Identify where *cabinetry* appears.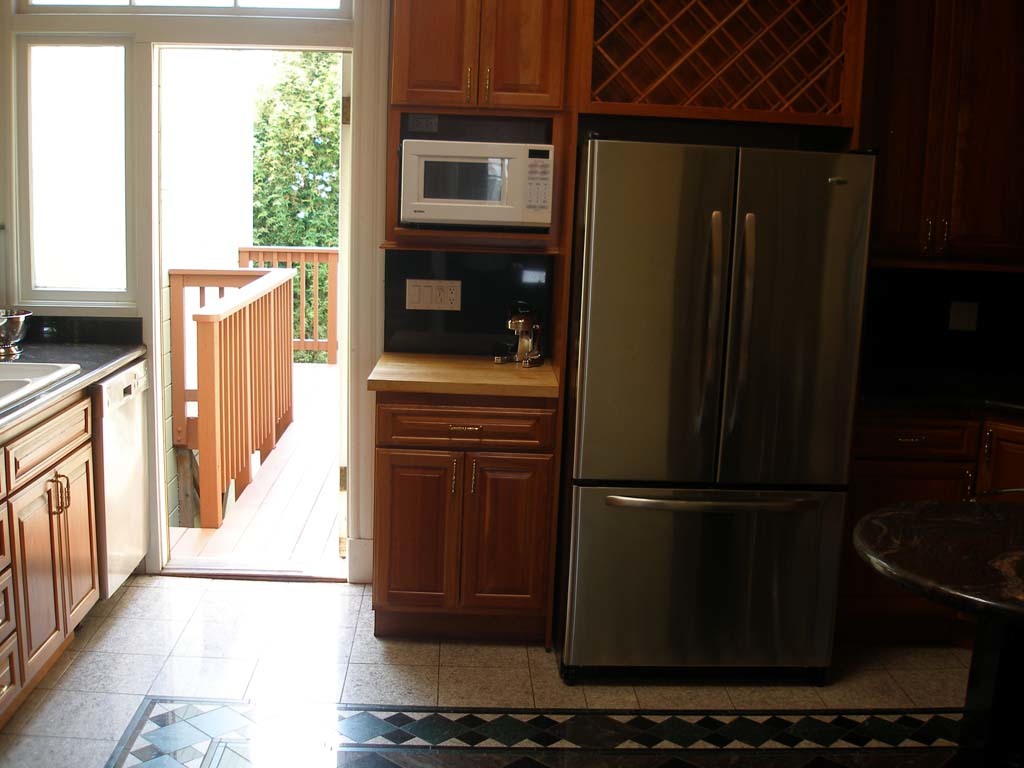
Appears at 393:0:573:107.
